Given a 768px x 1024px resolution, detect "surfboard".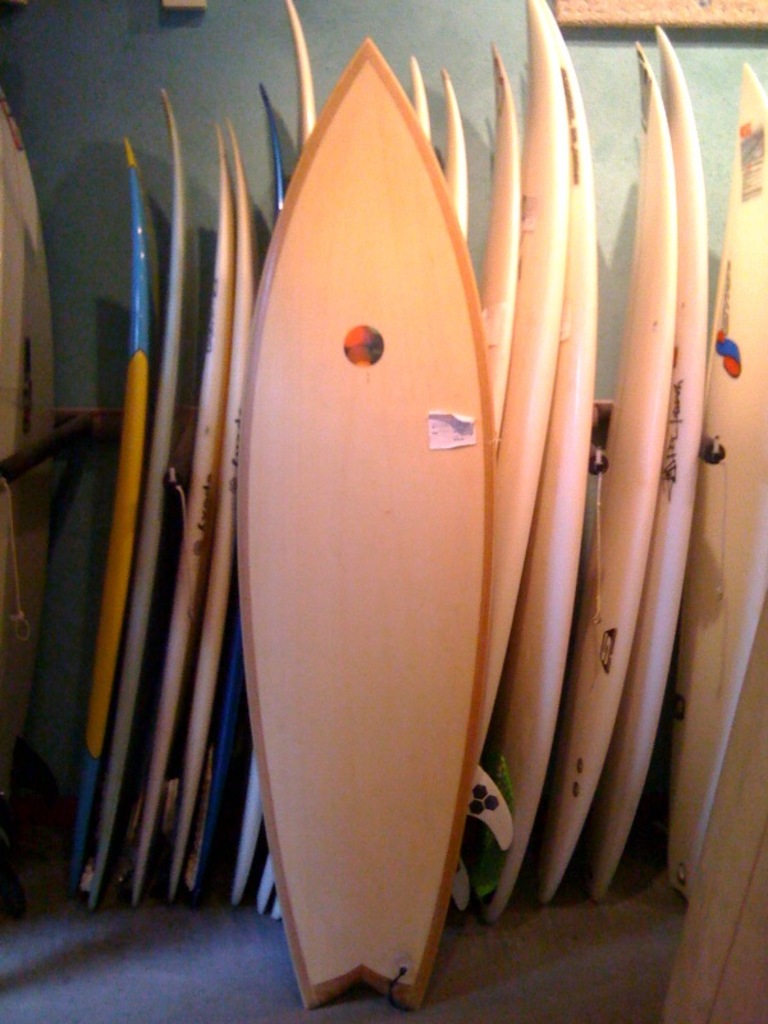
(530, 38, 681, 911).
